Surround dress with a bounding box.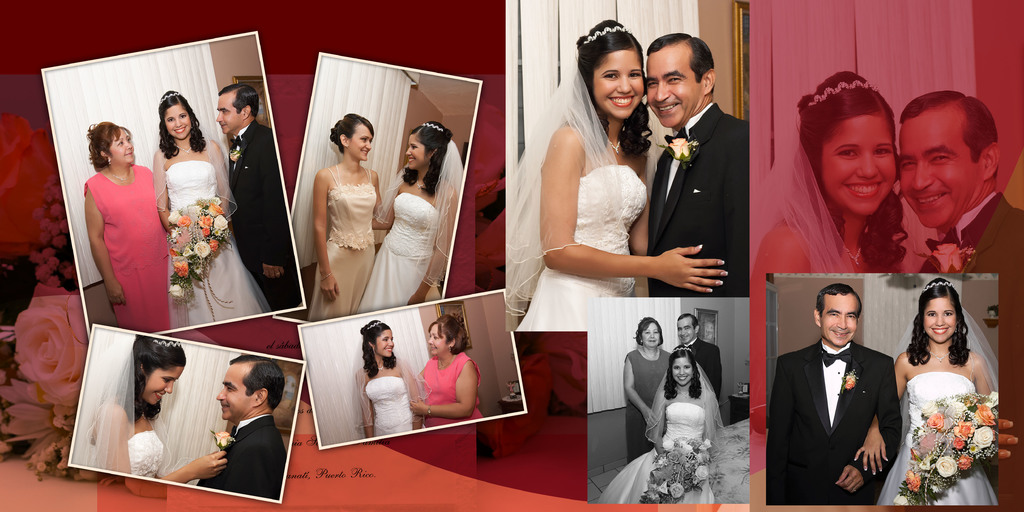
79, 163, 174, 327.
